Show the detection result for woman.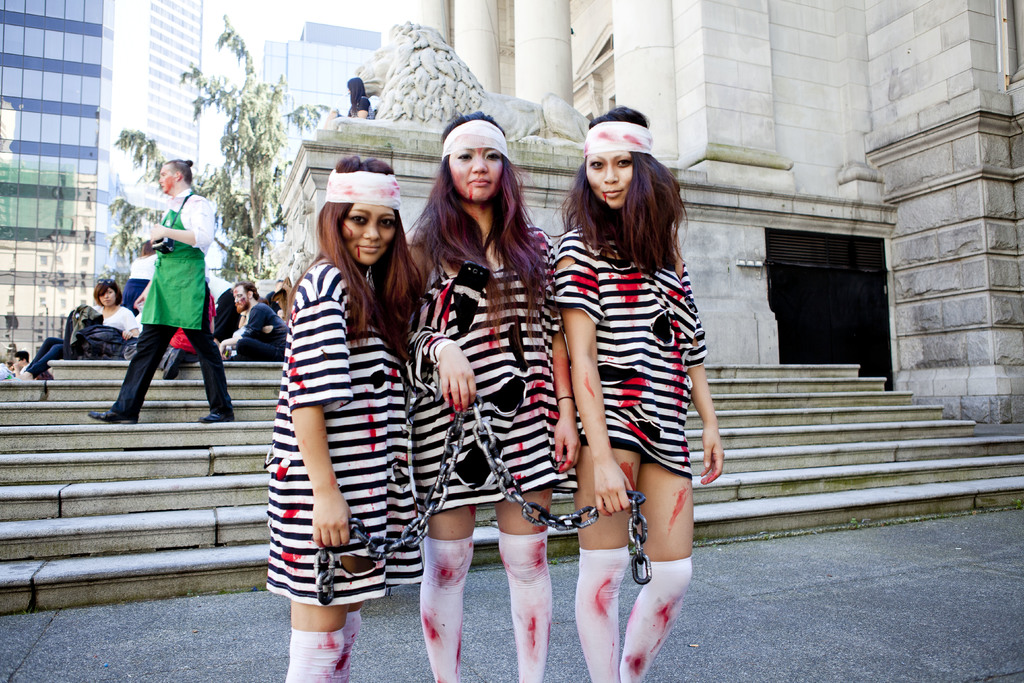
12:274:141:379.
